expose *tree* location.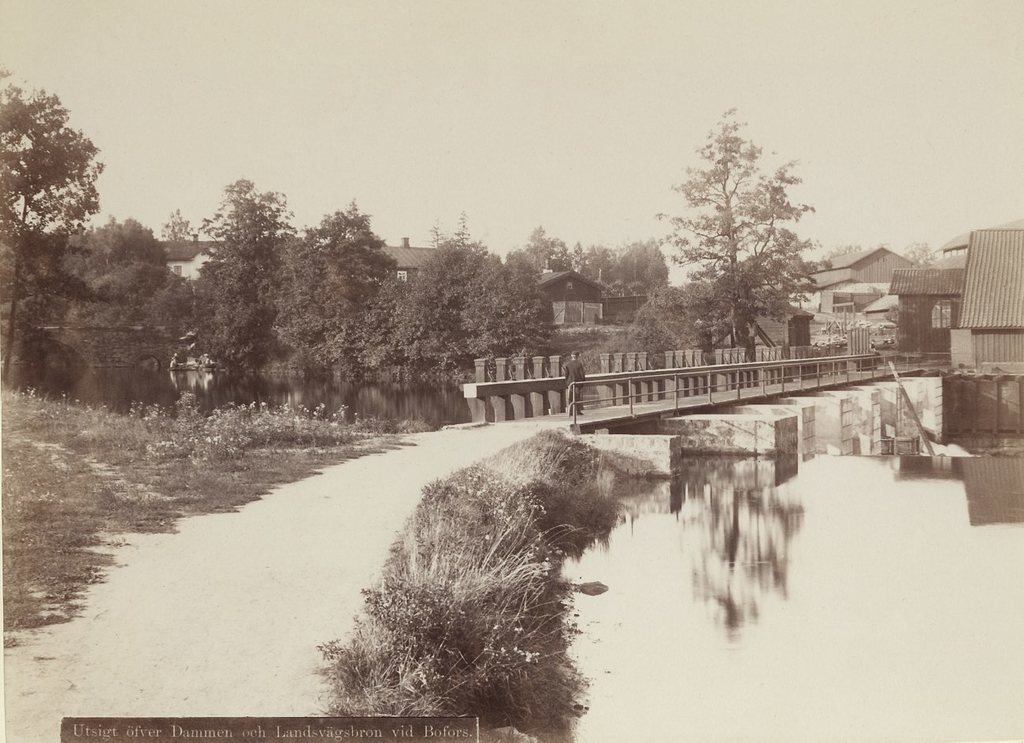
Exposed at (left=653, top=110, right=826, bottom=362).
